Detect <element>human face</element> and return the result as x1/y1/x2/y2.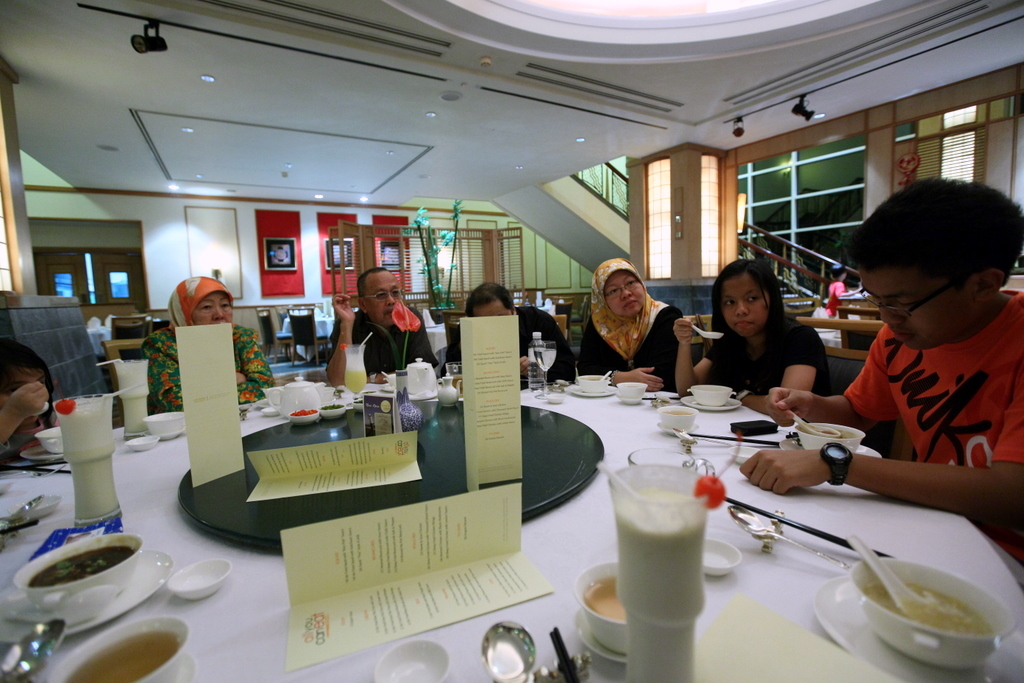
366/267/405/314.
